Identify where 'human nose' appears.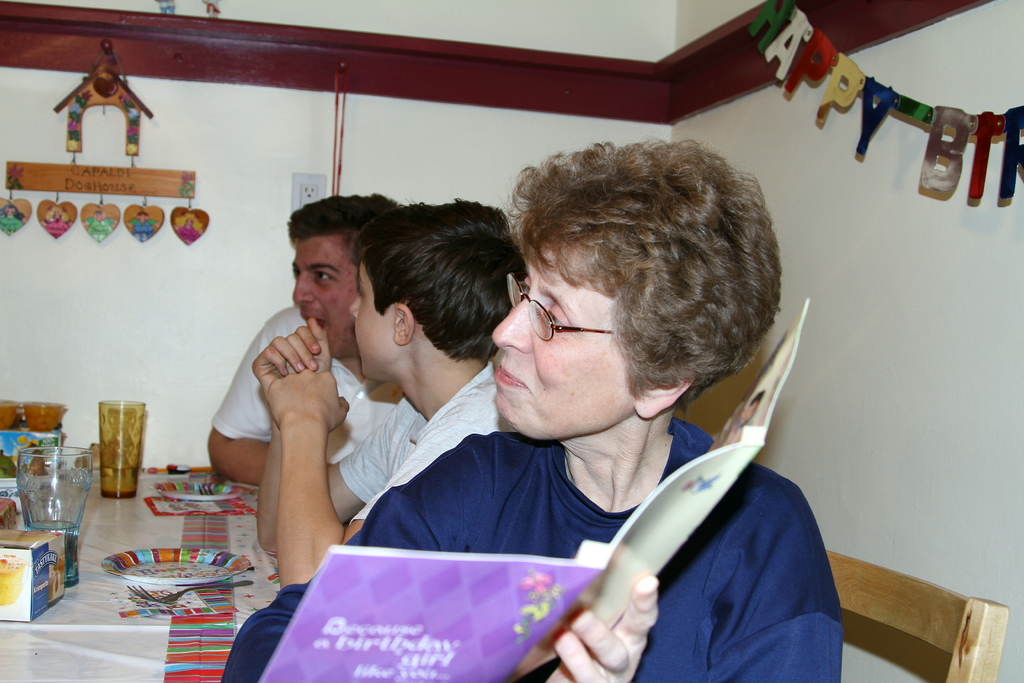
Appears at [349, 298, 360, 318].
